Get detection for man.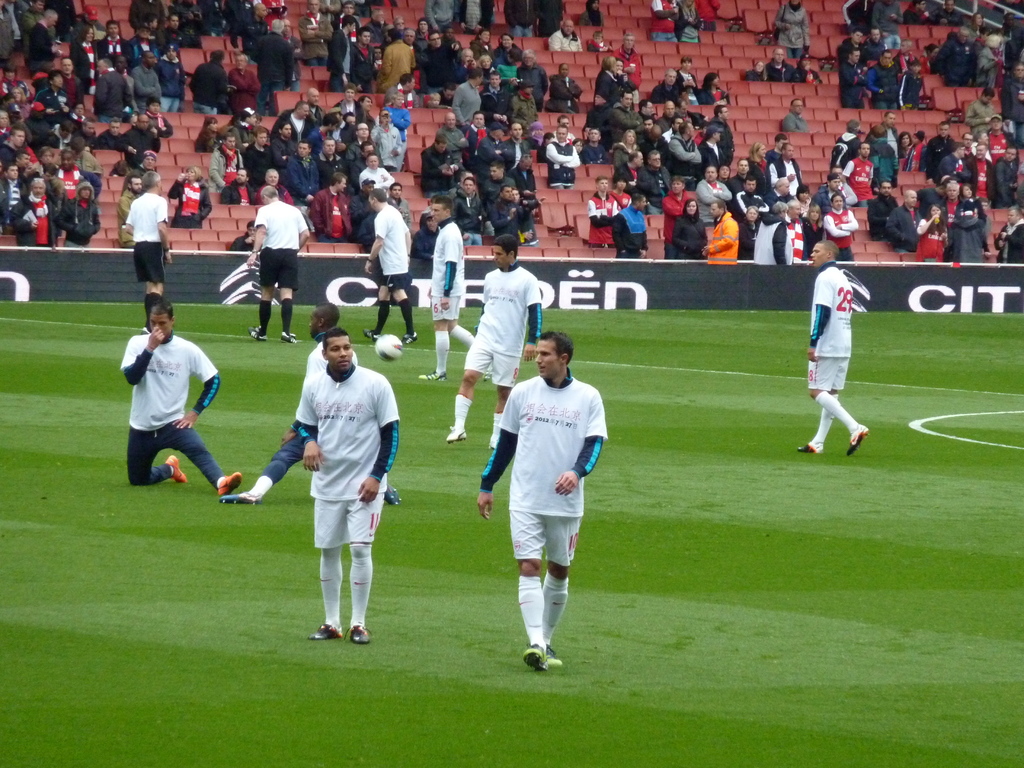
Detection: 300,3,330,33.
